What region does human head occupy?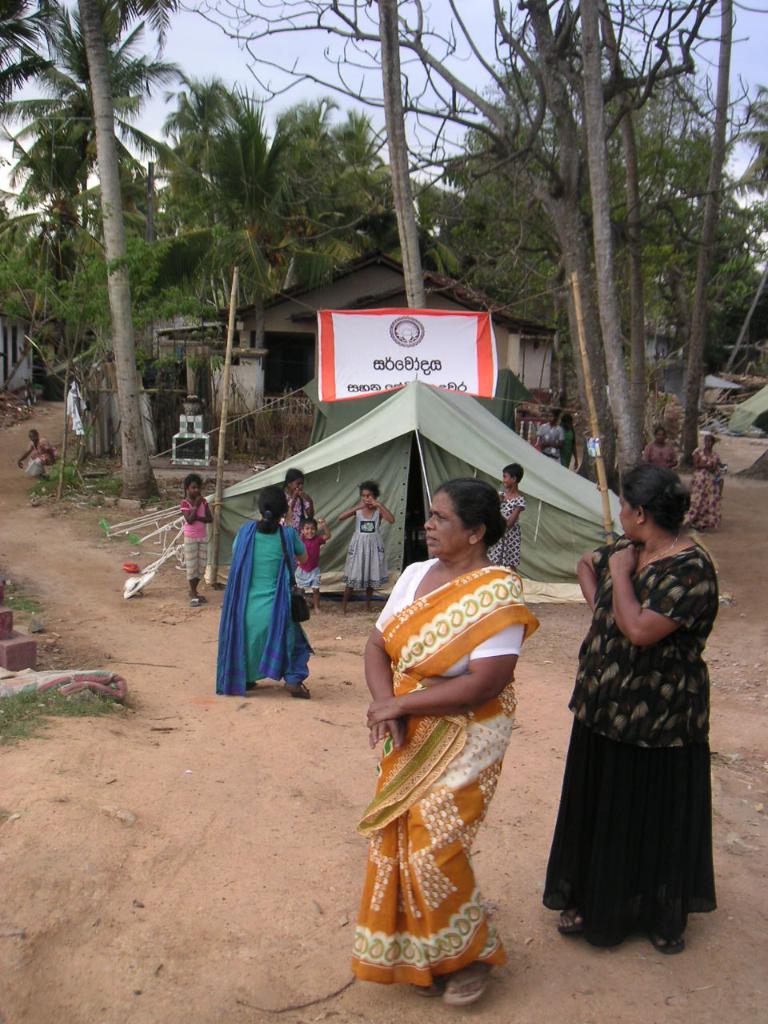
{"left": 614, "top": 459, "right": 693, "bottom": 543}.
